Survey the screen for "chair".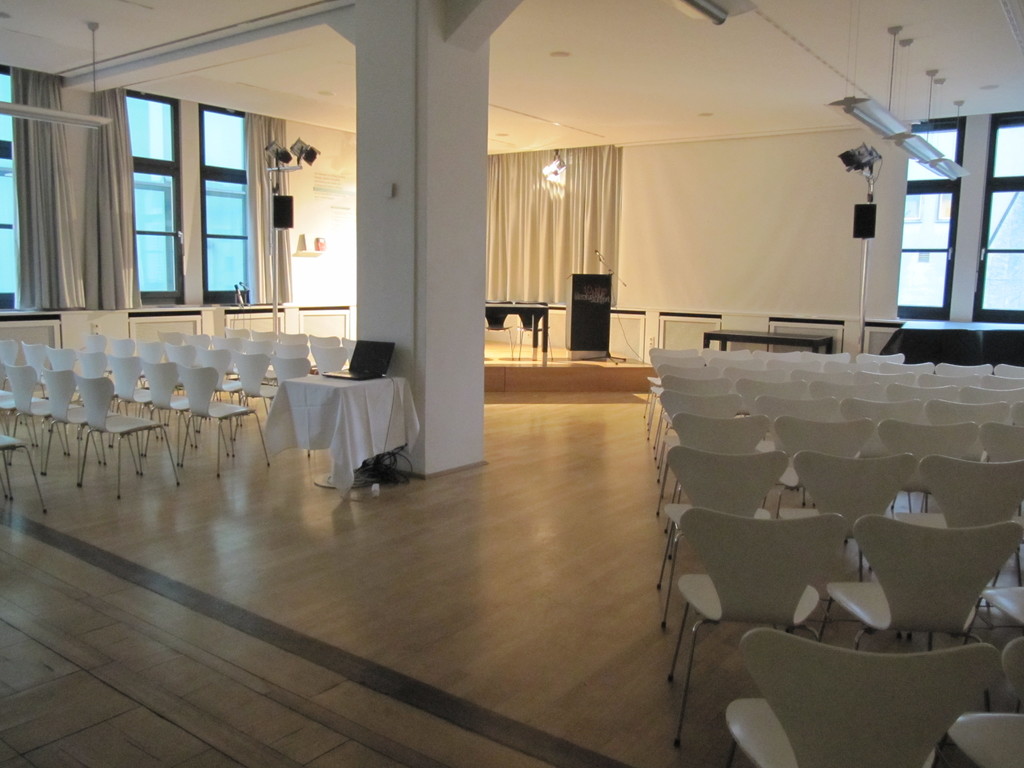
Survey found: {"x1": 924, "y1": 397, "x2": 1009, "y2": 446}.
